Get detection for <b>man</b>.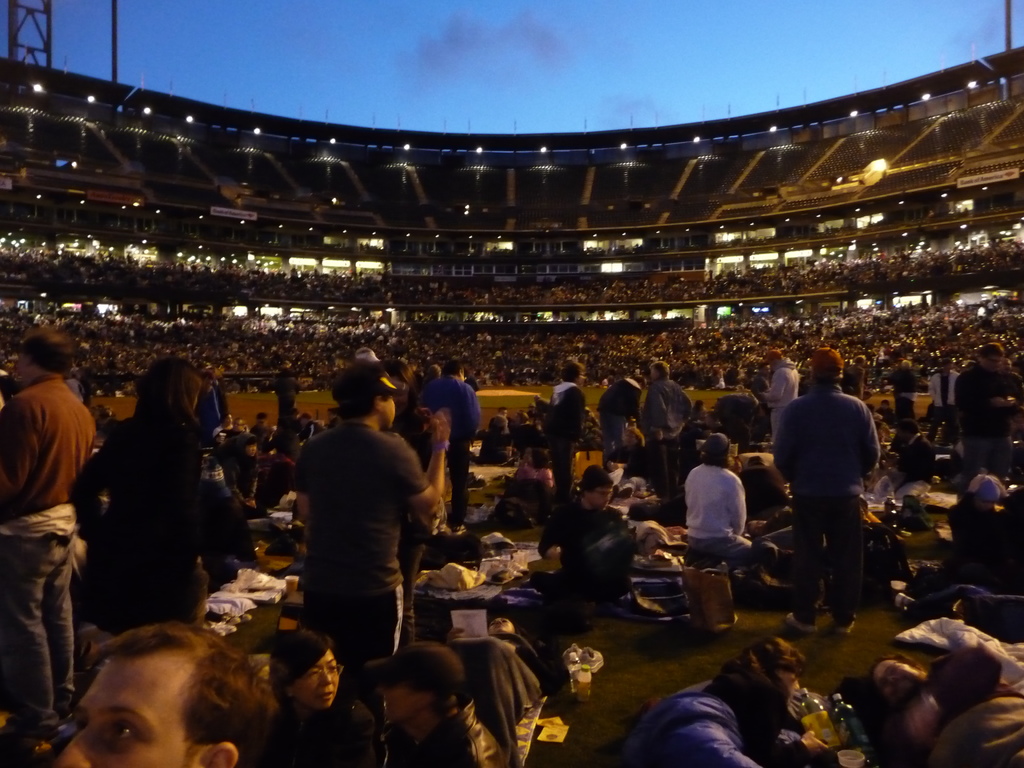
Detection: left=534, top=463, right=627, bottom=564.
